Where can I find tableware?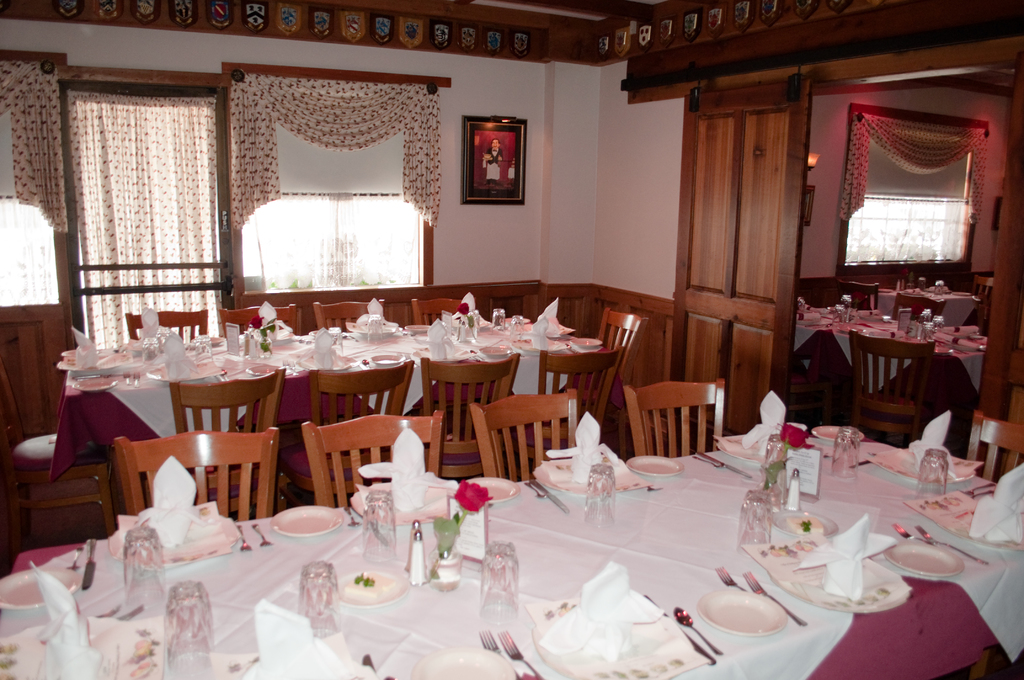
You can find it at bbox=(681, 578, 823, 659).
